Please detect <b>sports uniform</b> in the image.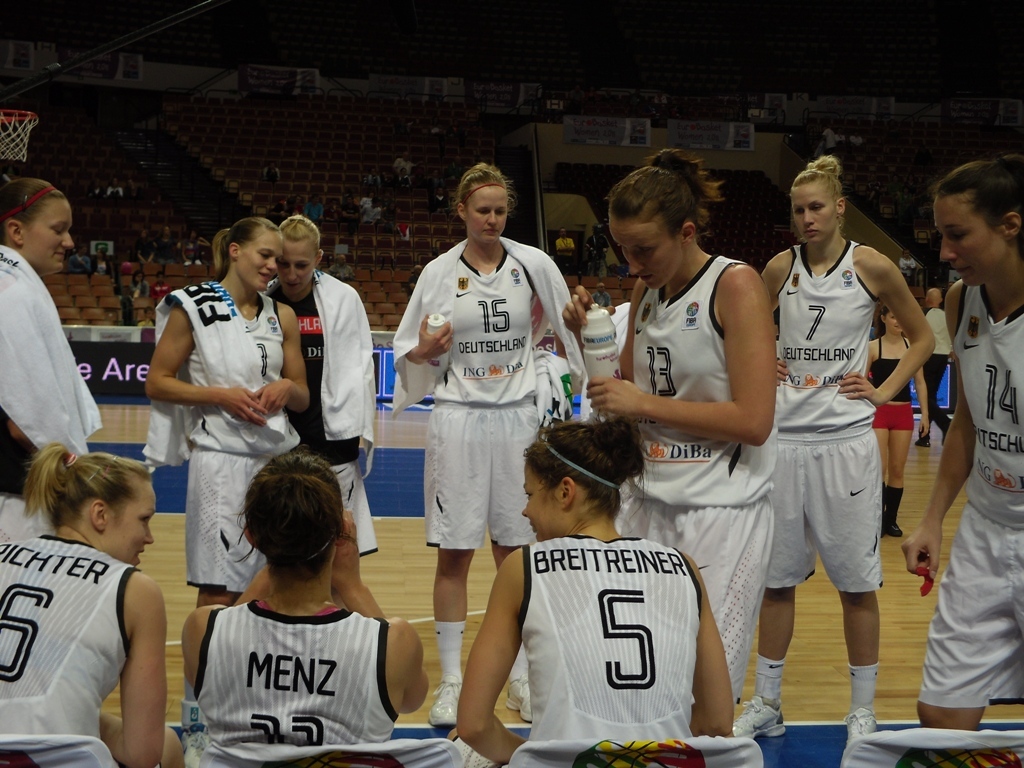
(x1=298, y1=275, x2=373, y2=566).
